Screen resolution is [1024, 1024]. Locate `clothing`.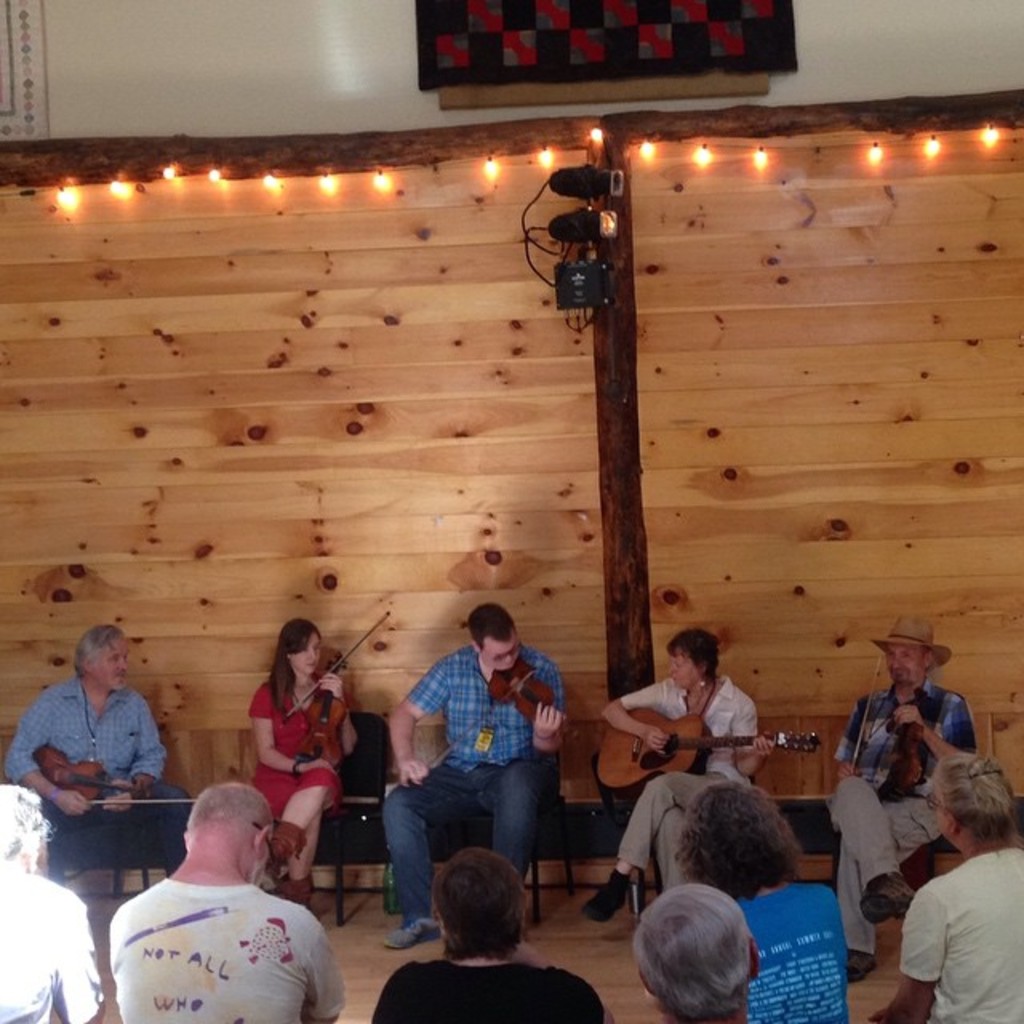
613/672/757/893.
